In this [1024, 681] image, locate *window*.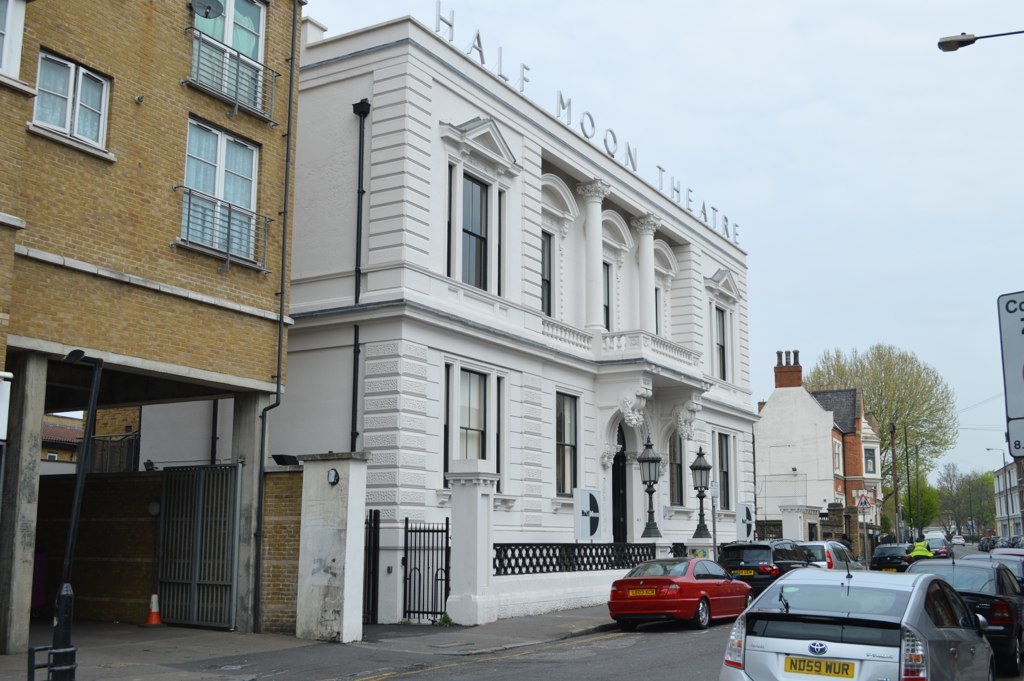
Bounding box: 538,171,582,320.
